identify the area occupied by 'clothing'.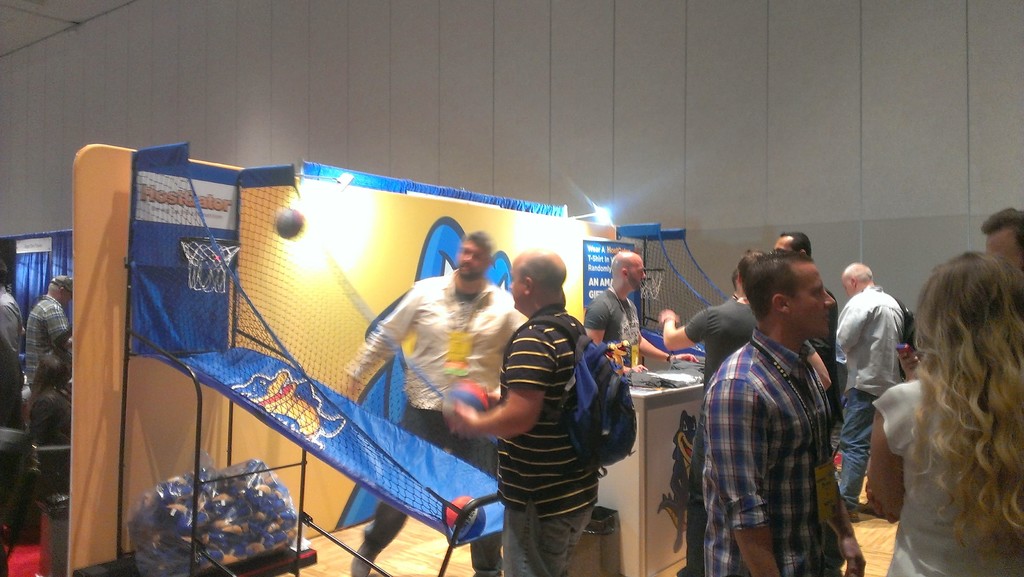
Area: left=868, top=374, right=1020, bottom=576.
